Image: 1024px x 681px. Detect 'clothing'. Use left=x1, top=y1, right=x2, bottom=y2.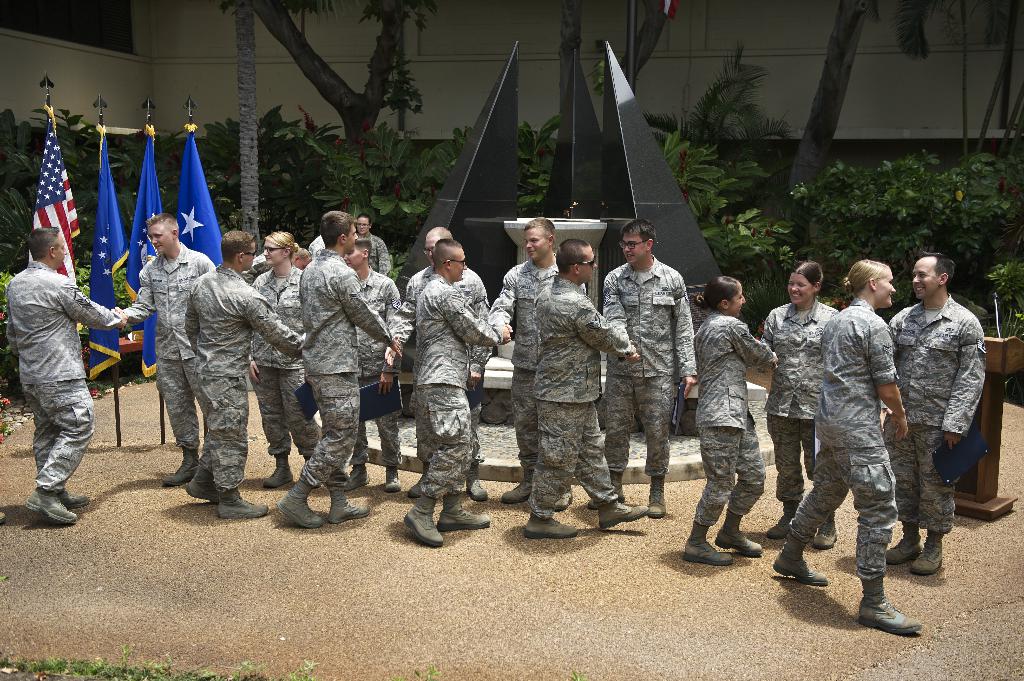
left=522, top=263, right=627, bottom=525.
